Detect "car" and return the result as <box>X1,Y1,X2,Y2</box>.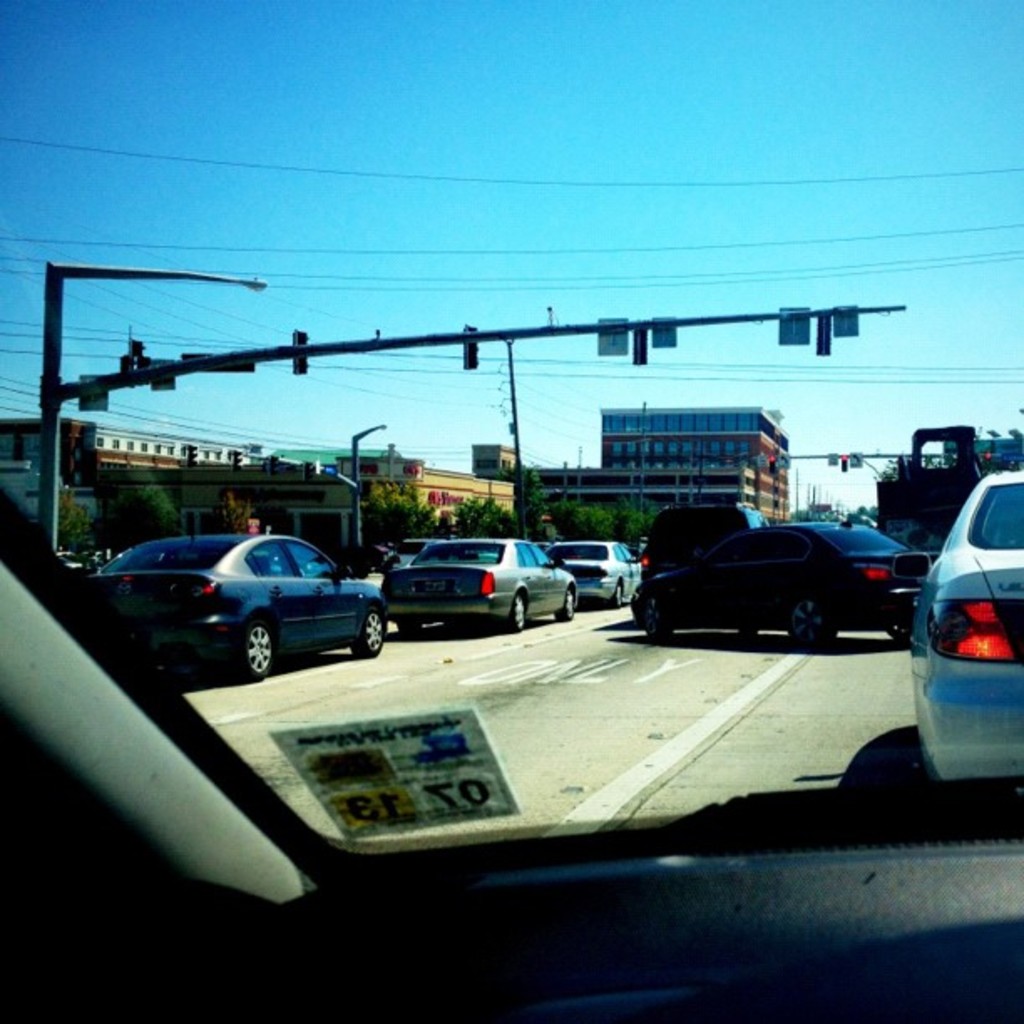
<box>0,0,1022,1022</box>.
